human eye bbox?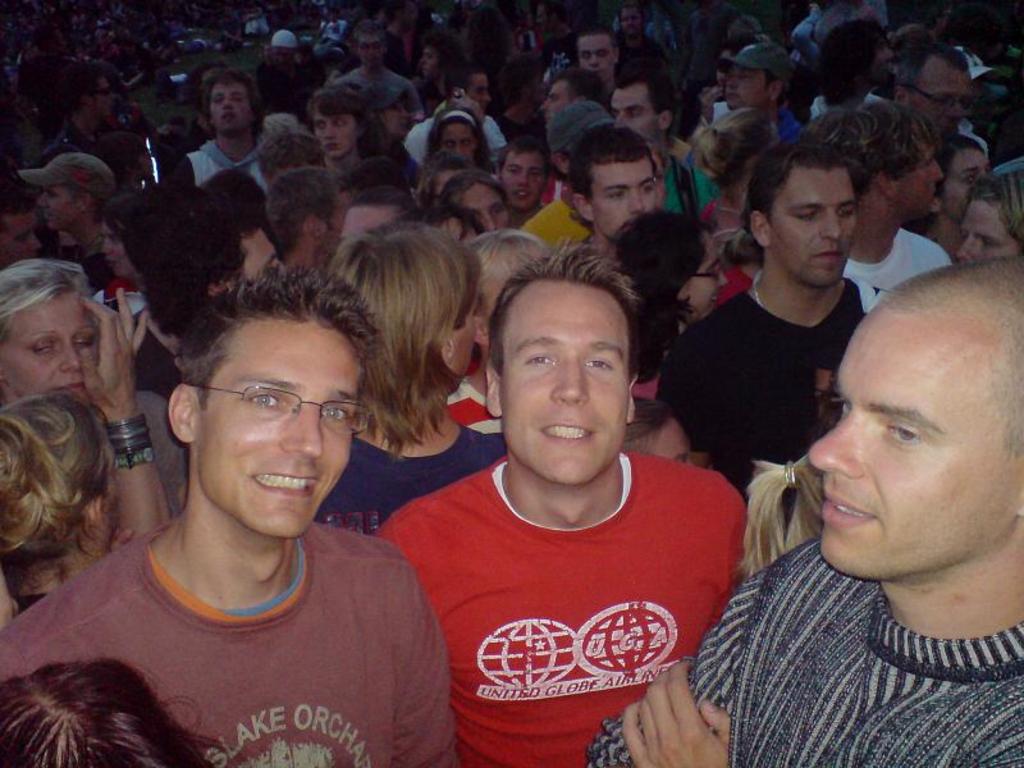
582 352 614 374
